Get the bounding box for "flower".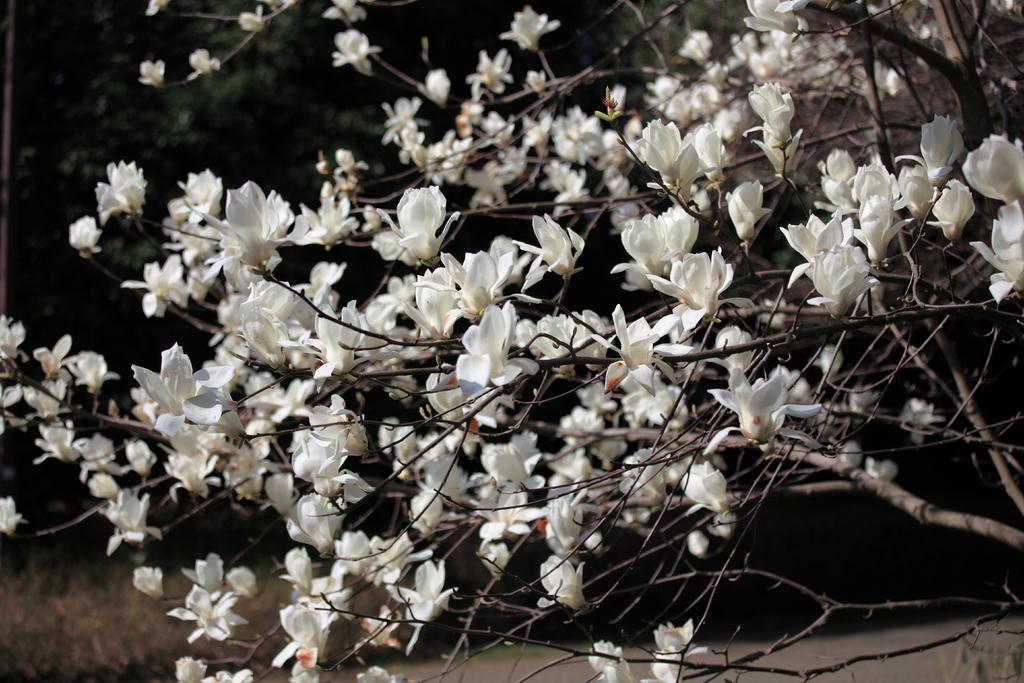
[left=649, top=625, right=704, bottom=682].
